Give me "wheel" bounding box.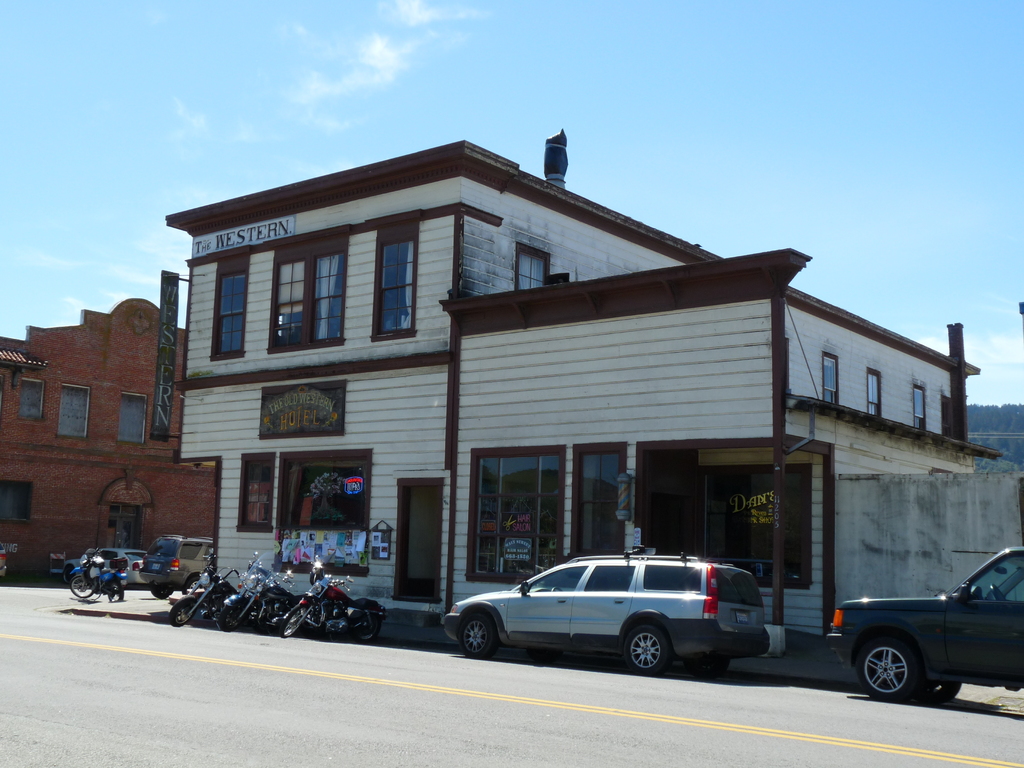
{"x1": 349, "y1": 621, "x2": 380, "y2": 645}.
